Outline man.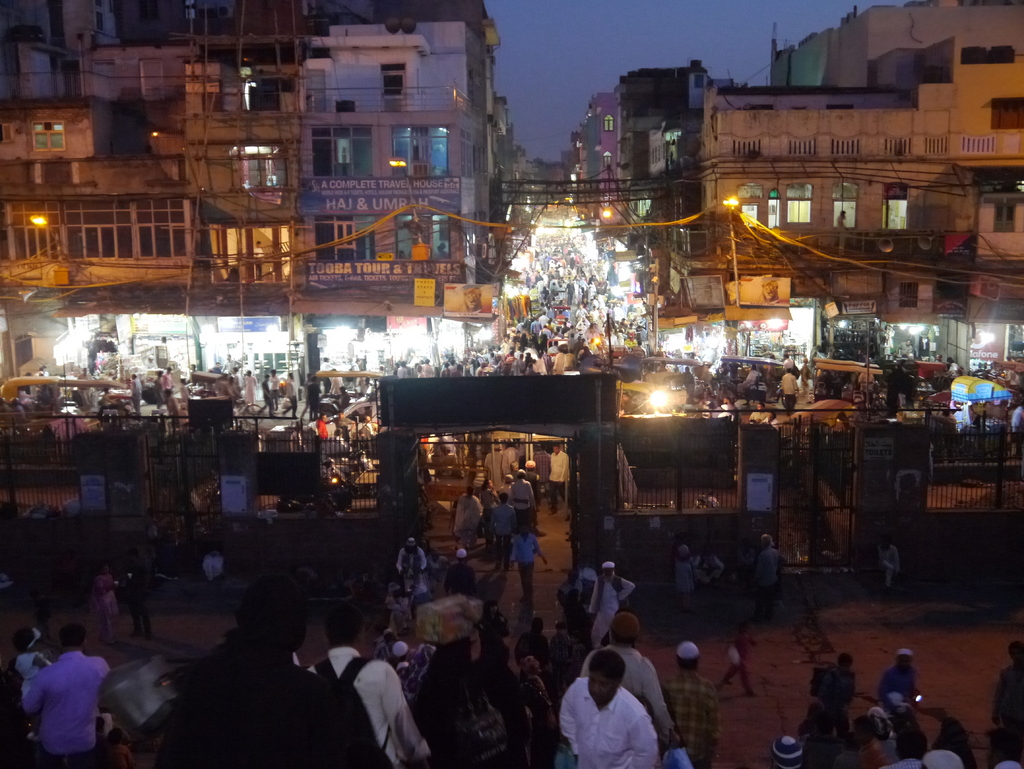
Outline: rect(552, 444, 564, 515).
